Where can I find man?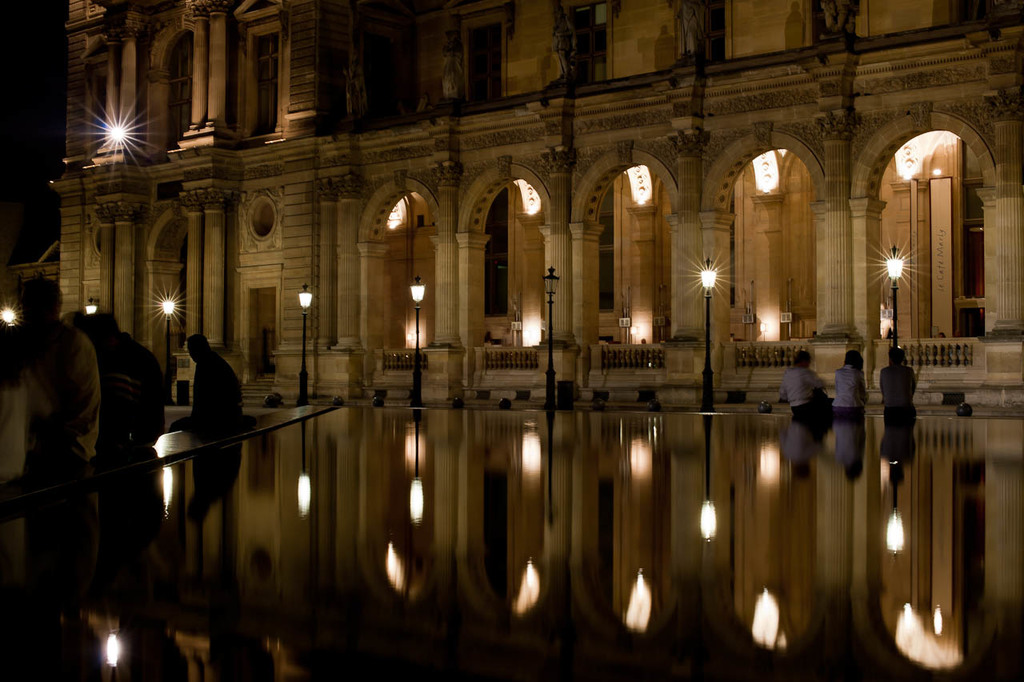
You can find it at box=[24, 275, 100, 480].
